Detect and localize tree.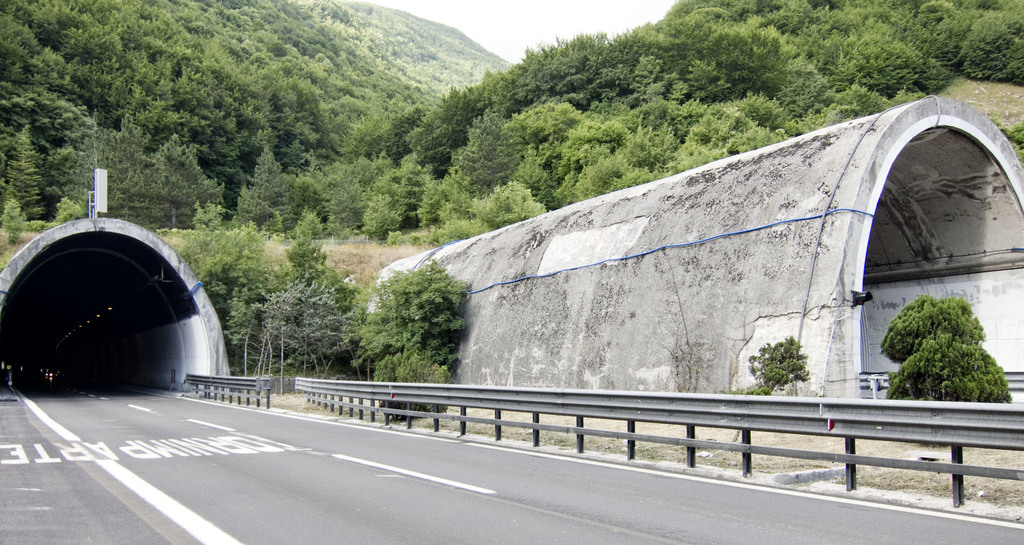
Localized at l=849, t=285, r=998, b=409.
